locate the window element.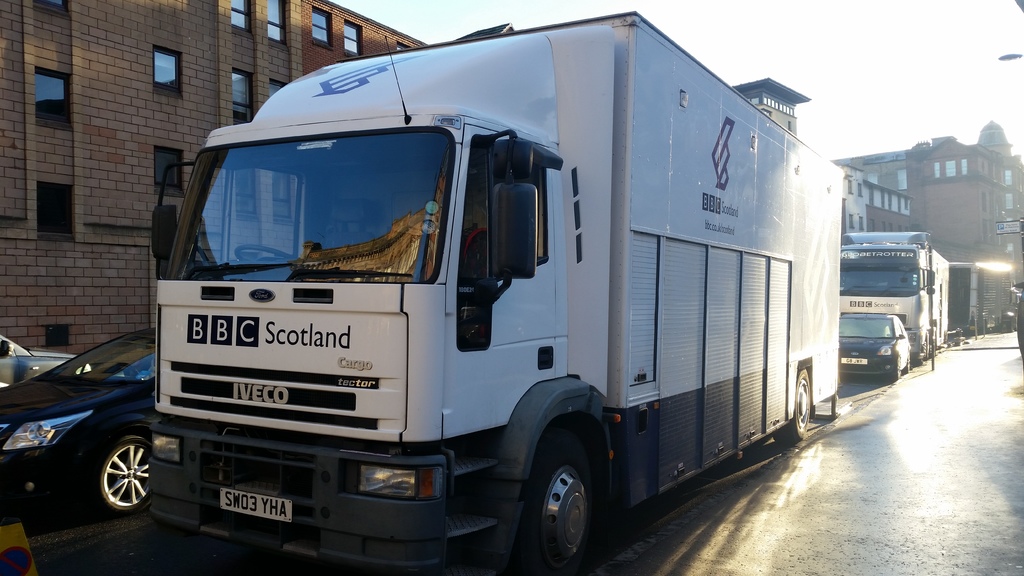
Element bbox: Rect(345, 21, 365, 51).
